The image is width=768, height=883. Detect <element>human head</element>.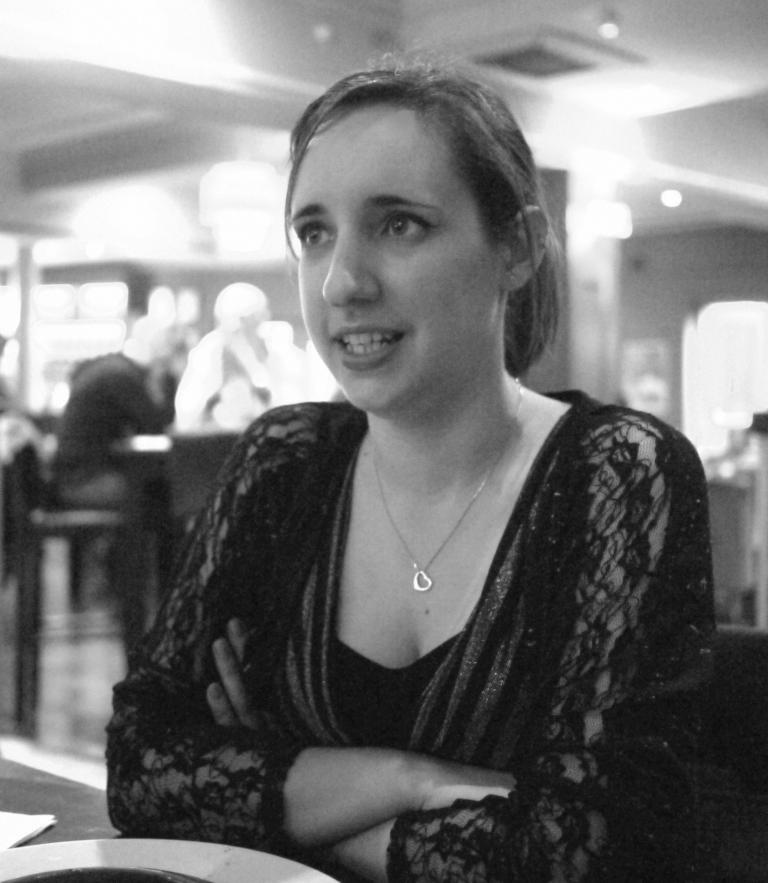
Detection: bbox=[312, 54, 548, 389].
